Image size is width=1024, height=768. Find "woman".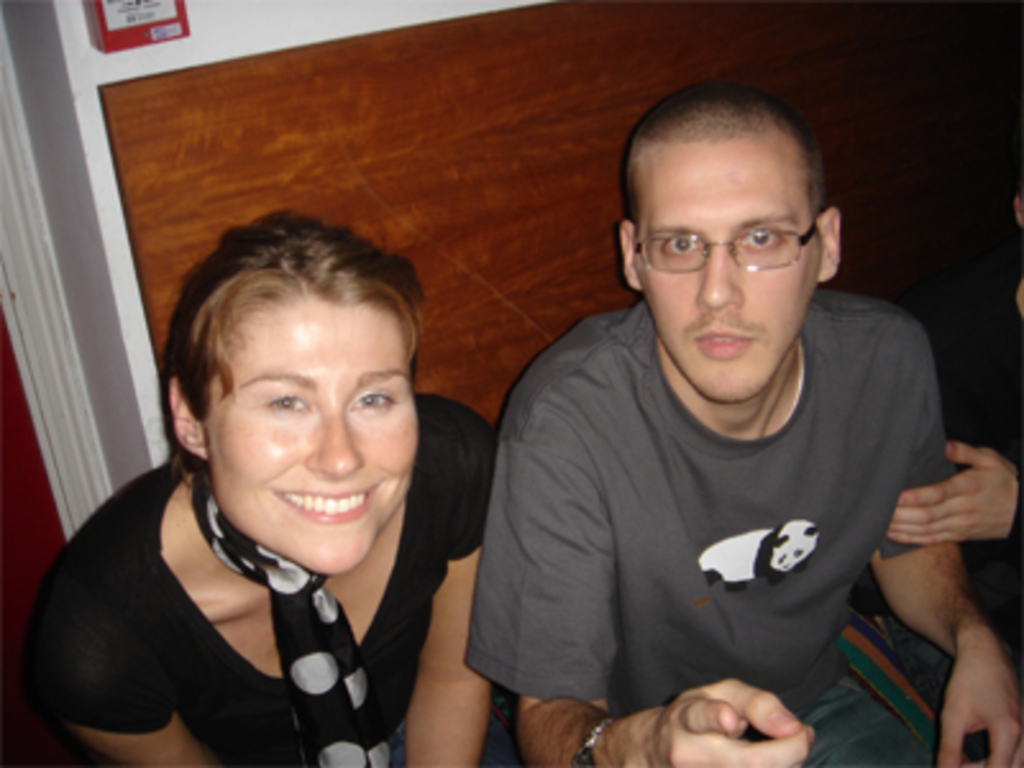
select_region(0, 202, 515, 765).
